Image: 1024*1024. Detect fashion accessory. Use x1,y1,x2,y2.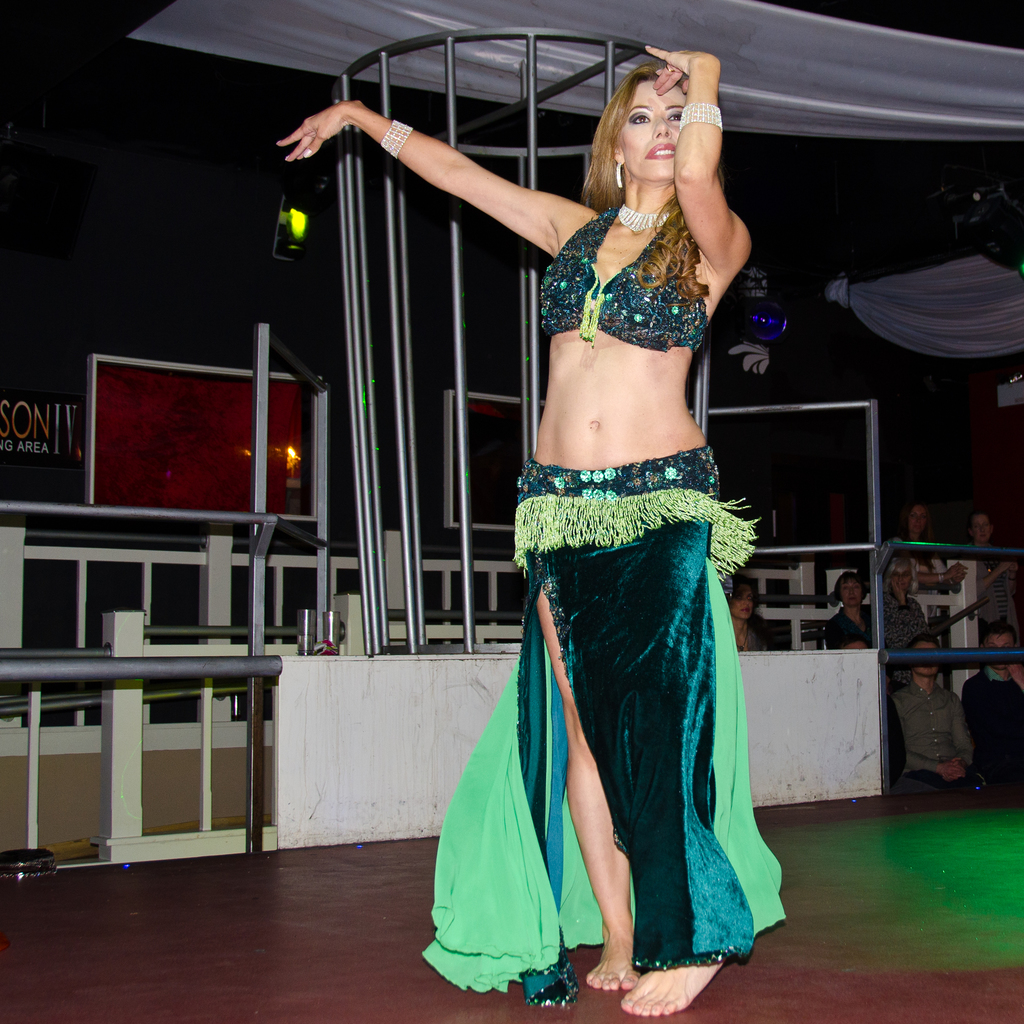
615,162,624,188.
